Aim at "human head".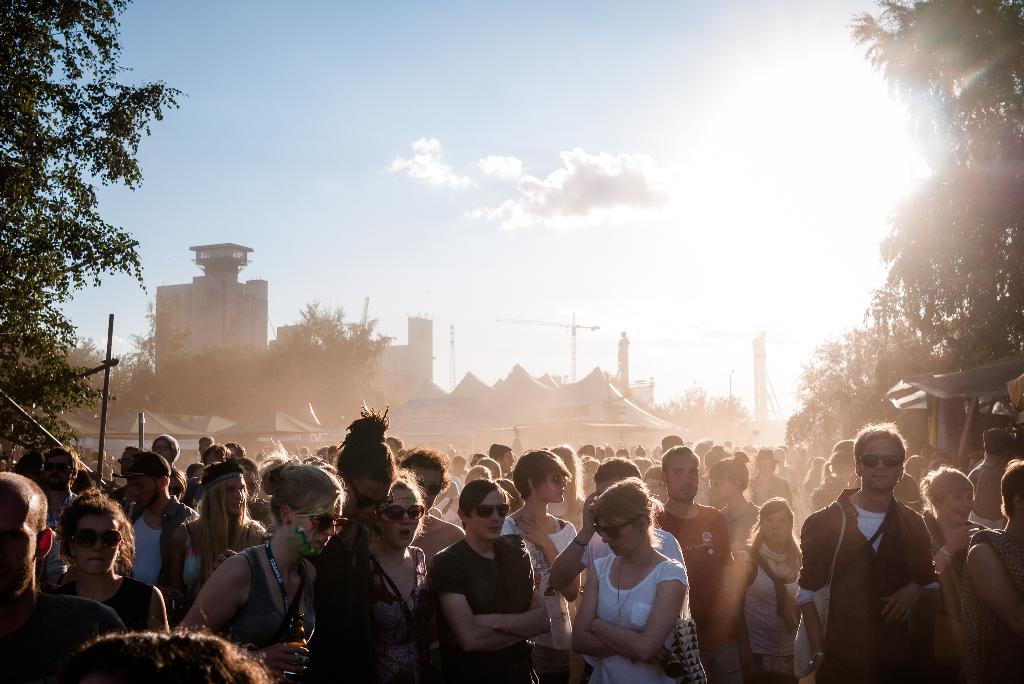
Aimed at rect(225, 442, 244, 461).
